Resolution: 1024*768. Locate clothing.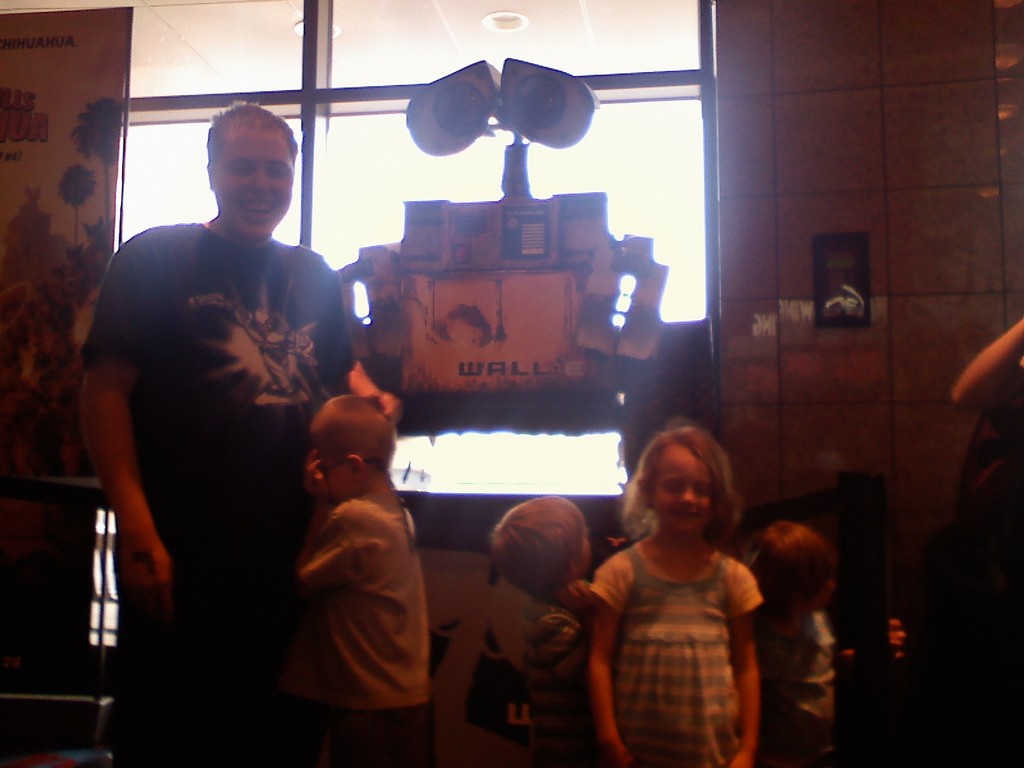
detection(297, 507, 436, 765).
